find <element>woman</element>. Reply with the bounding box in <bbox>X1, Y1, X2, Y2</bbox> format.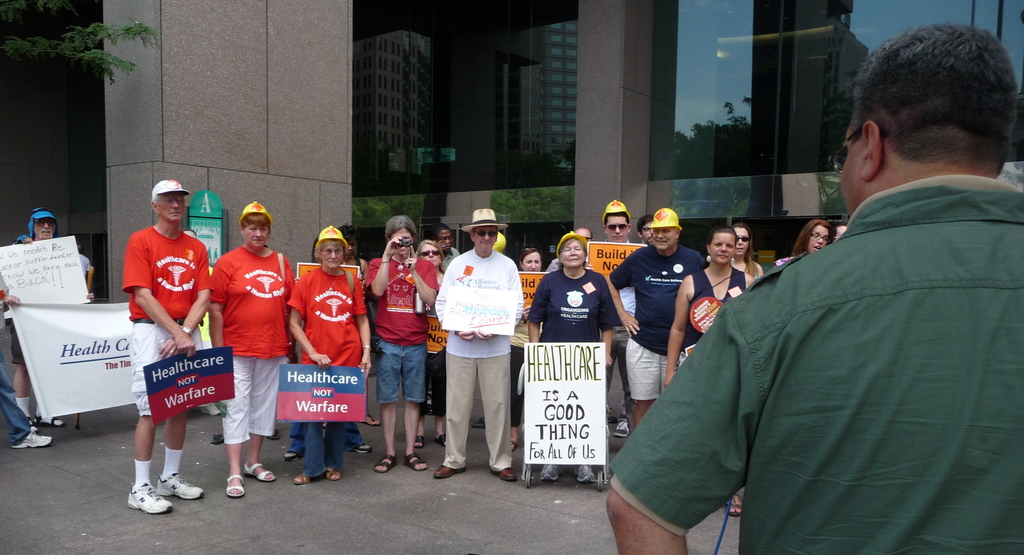
<bbox>358, 214, 433, 471</bbox>.
